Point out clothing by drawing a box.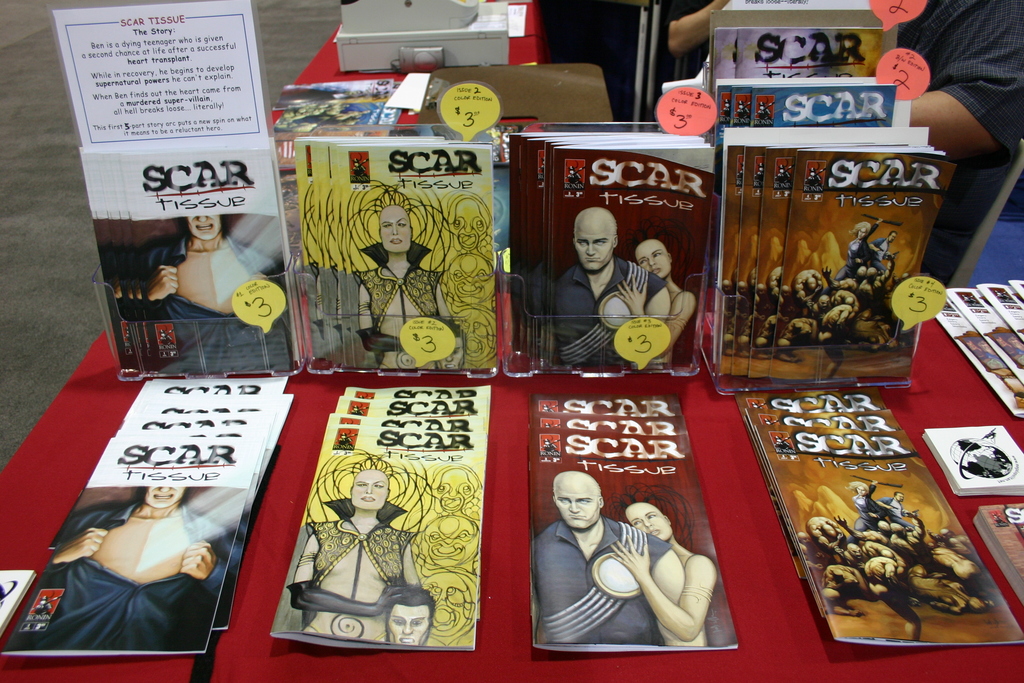
{"x1": 900, "y1": 0, "x2": 1023, "y2": 279}.
